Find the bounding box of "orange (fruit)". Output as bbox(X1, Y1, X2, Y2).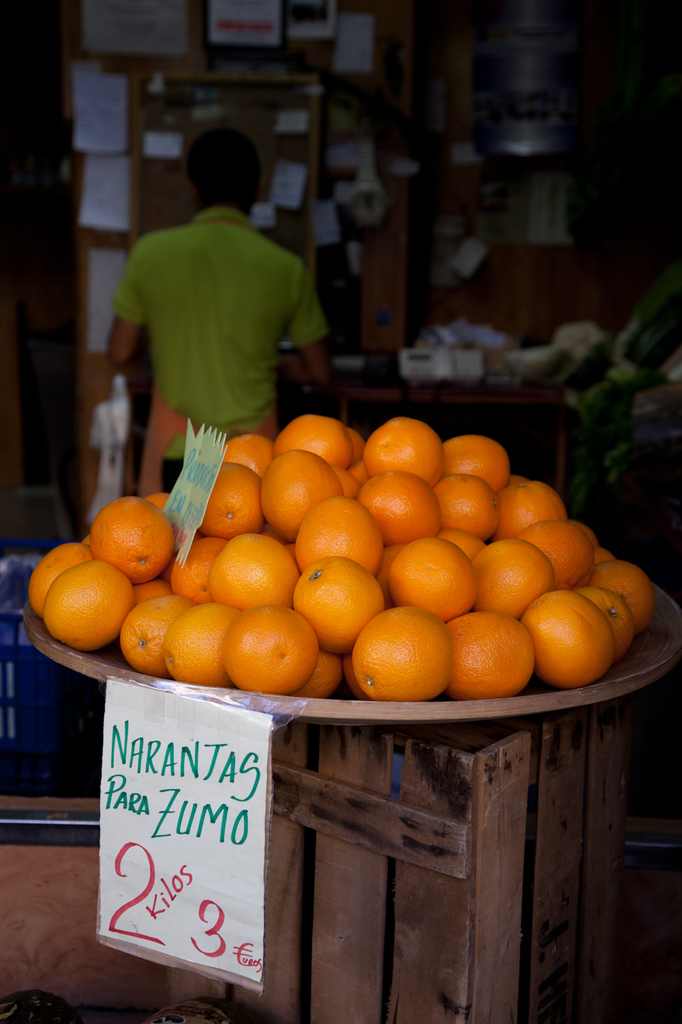
bbox(370, 415, 425, 482).
